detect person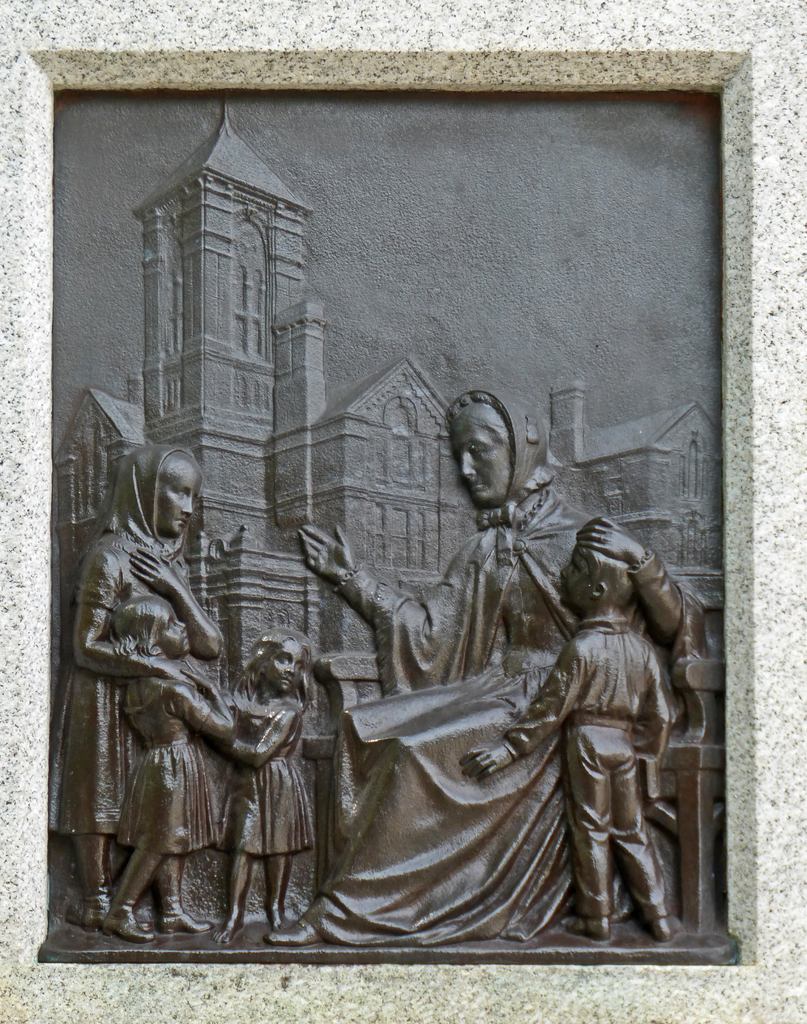
(37, 445, 229, 913)
